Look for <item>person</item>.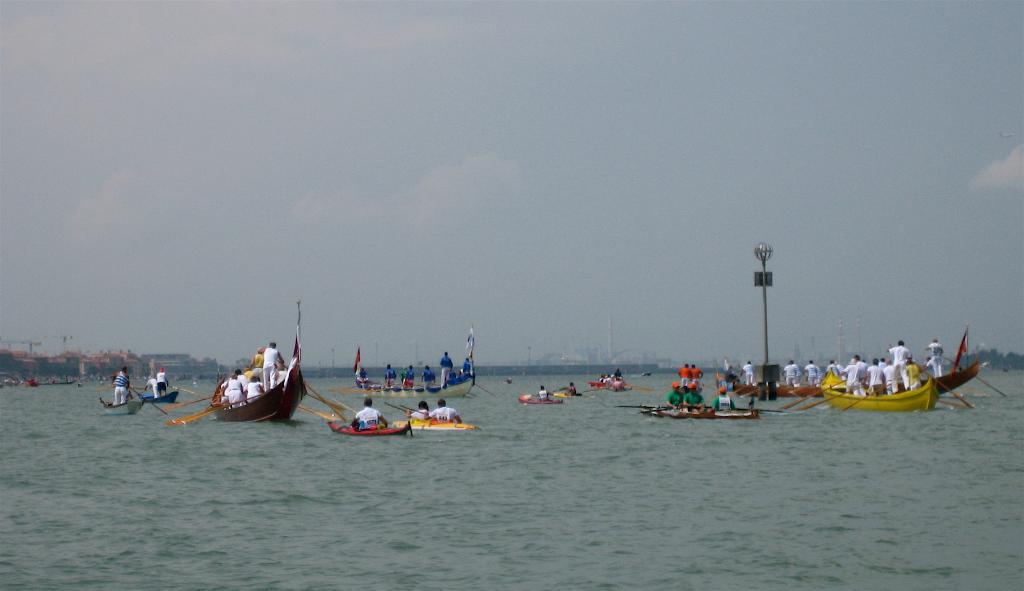
Found: box=[612, 368, 625, 382].
